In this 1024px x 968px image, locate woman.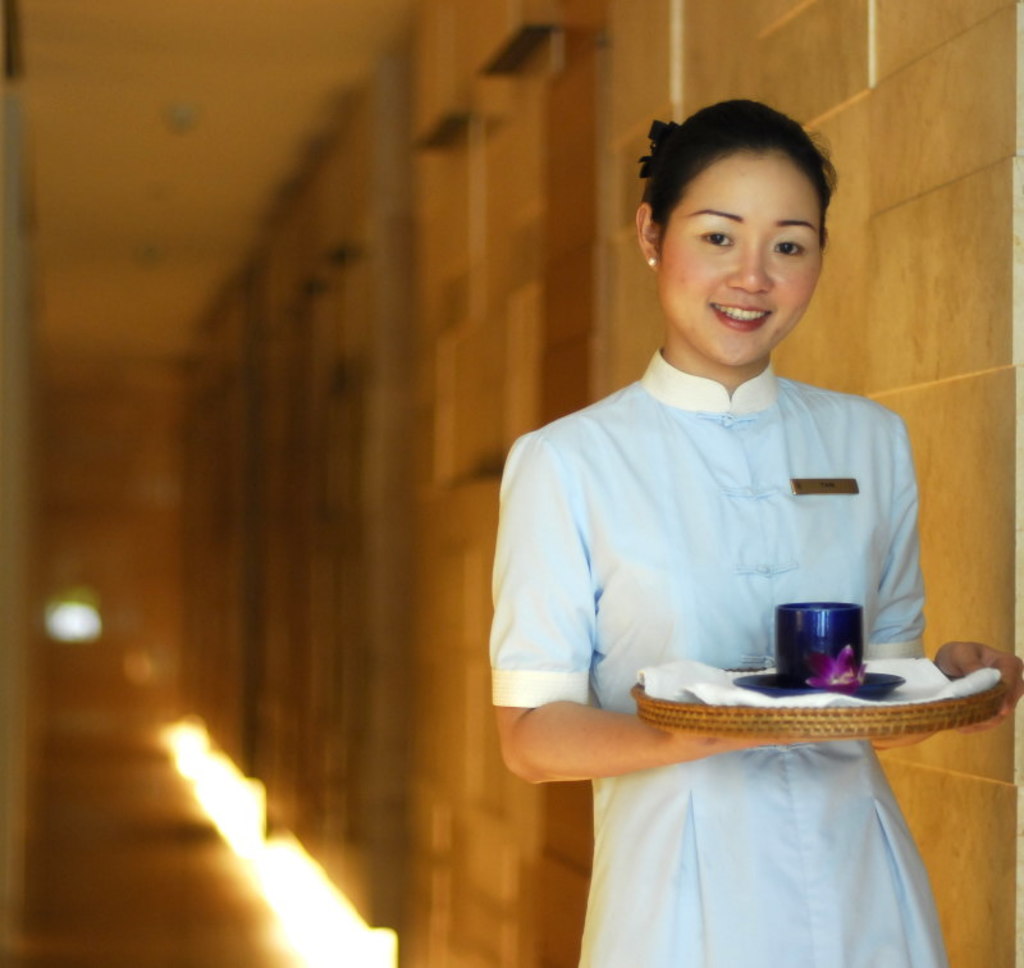
Bounding box: 485, 101, 1023, 967.
